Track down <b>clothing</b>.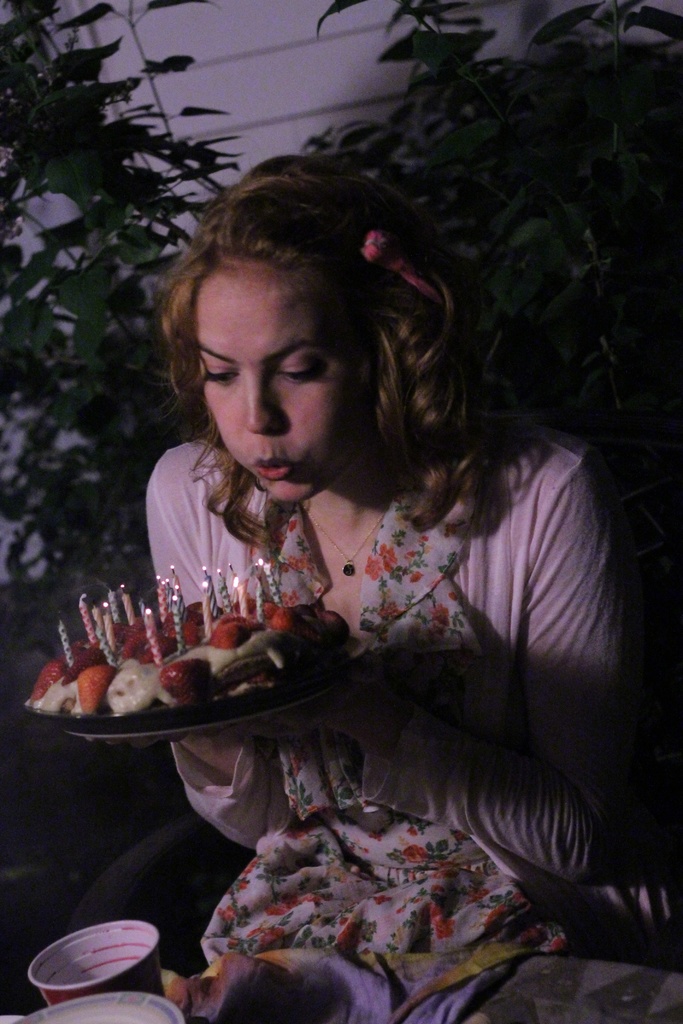
Tracked to 134, 425, 682, 1021.
